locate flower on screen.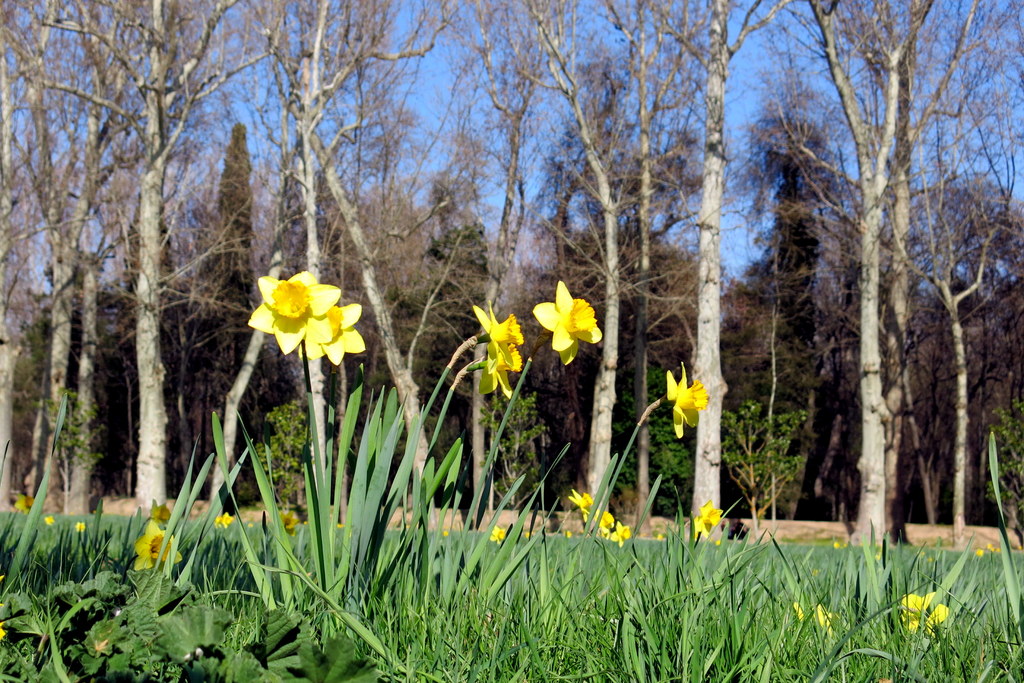
On screen at [148, 502, 170, 522].
